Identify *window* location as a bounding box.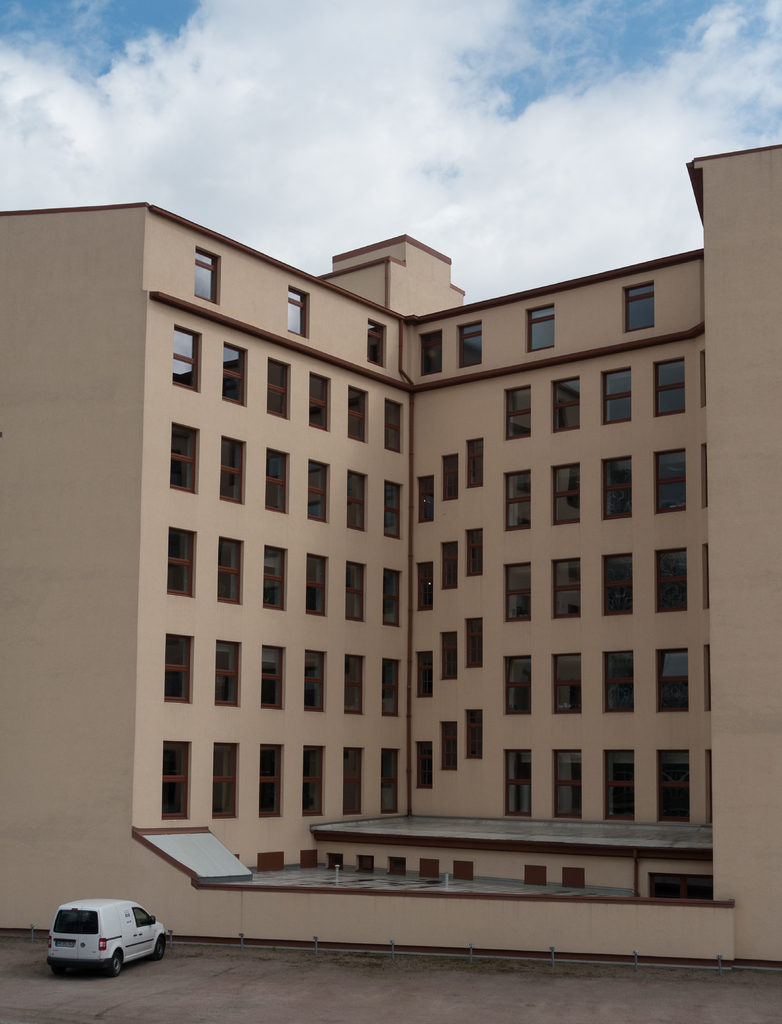
box(527, 301, 560, 351).
